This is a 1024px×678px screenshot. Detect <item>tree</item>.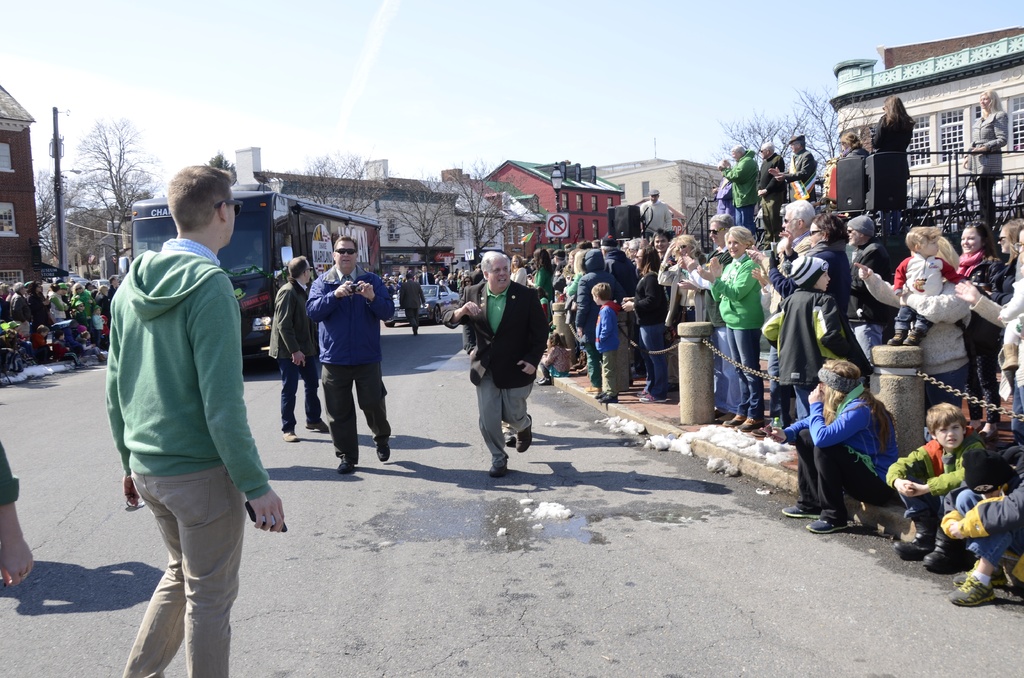
[783, 70, 869, 184].
